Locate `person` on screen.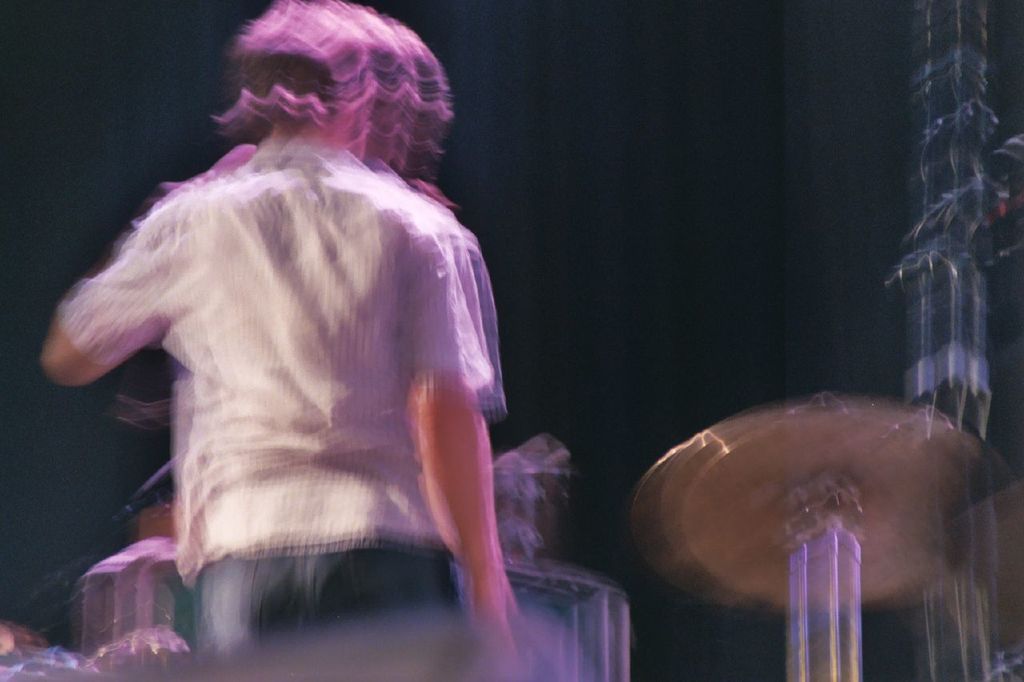
On screen at (45,0,554,680).
